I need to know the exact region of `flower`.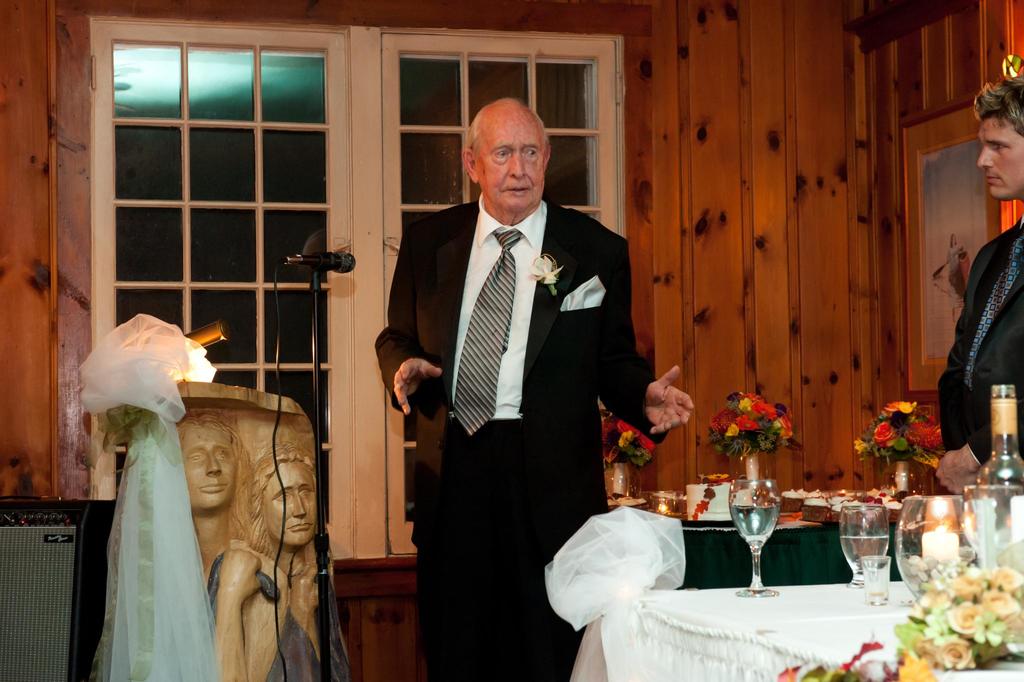
Region: box=[869, 421, 900, 447].
